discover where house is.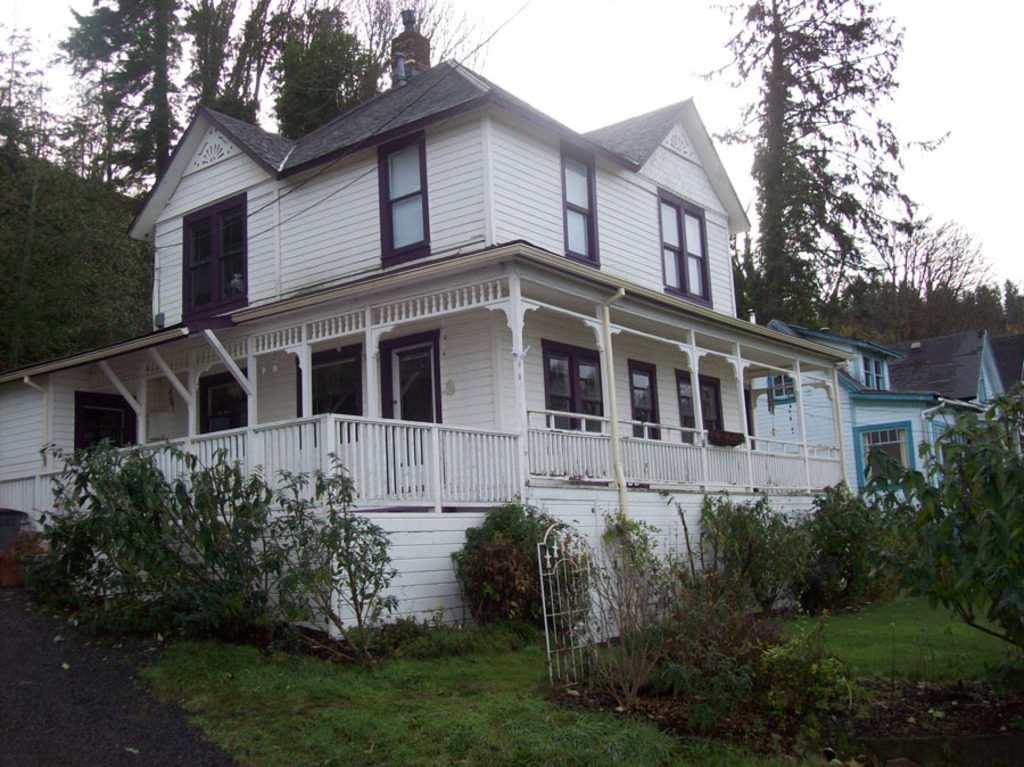
Discovered at <region>0, 1, 856, 650</region>.
